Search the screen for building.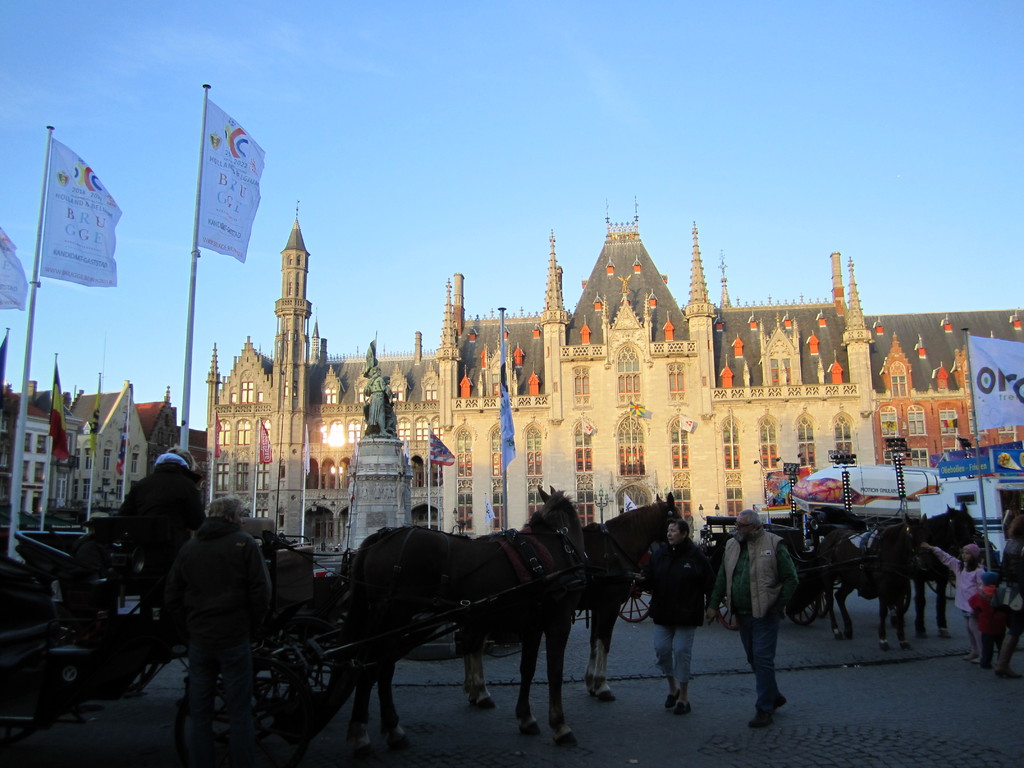
Found at 0/377/76/533.
